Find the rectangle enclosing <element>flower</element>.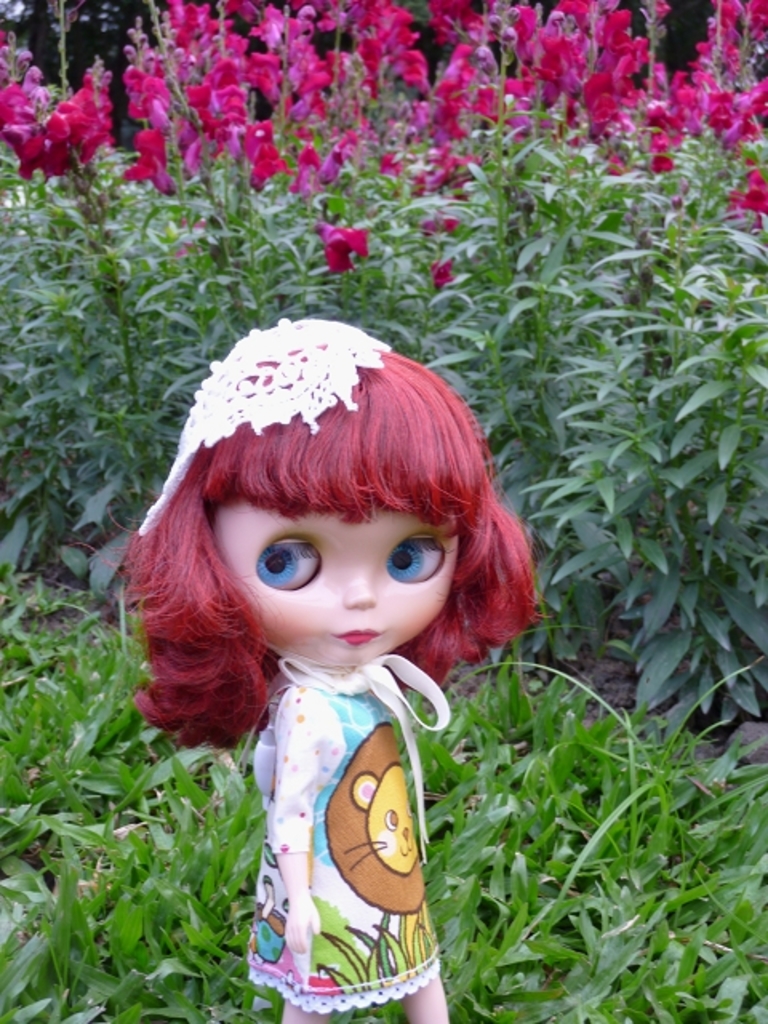
l=434, t=259, r=453, b=282.
